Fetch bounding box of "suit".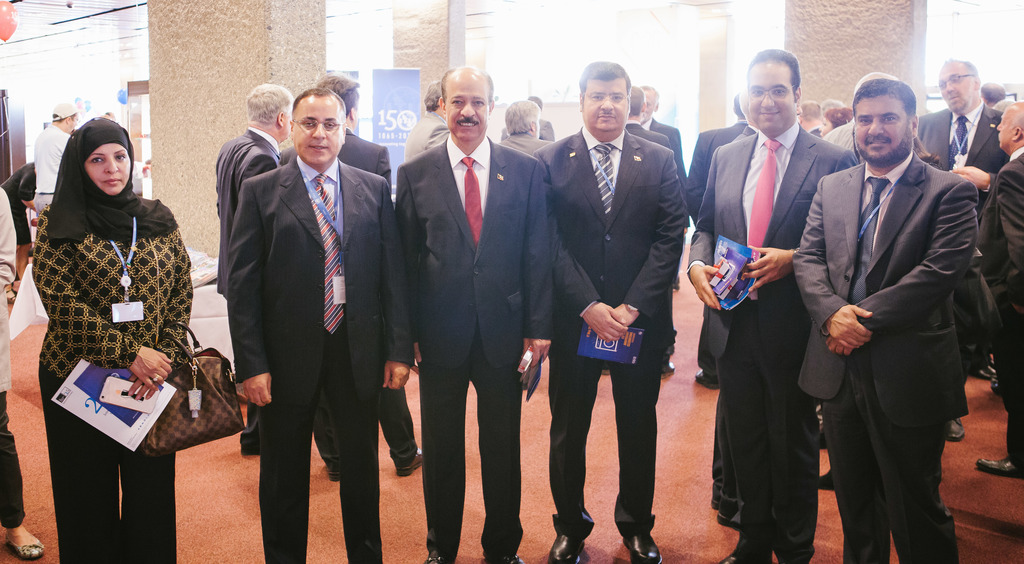
Bbox: (626,122,675,366).
